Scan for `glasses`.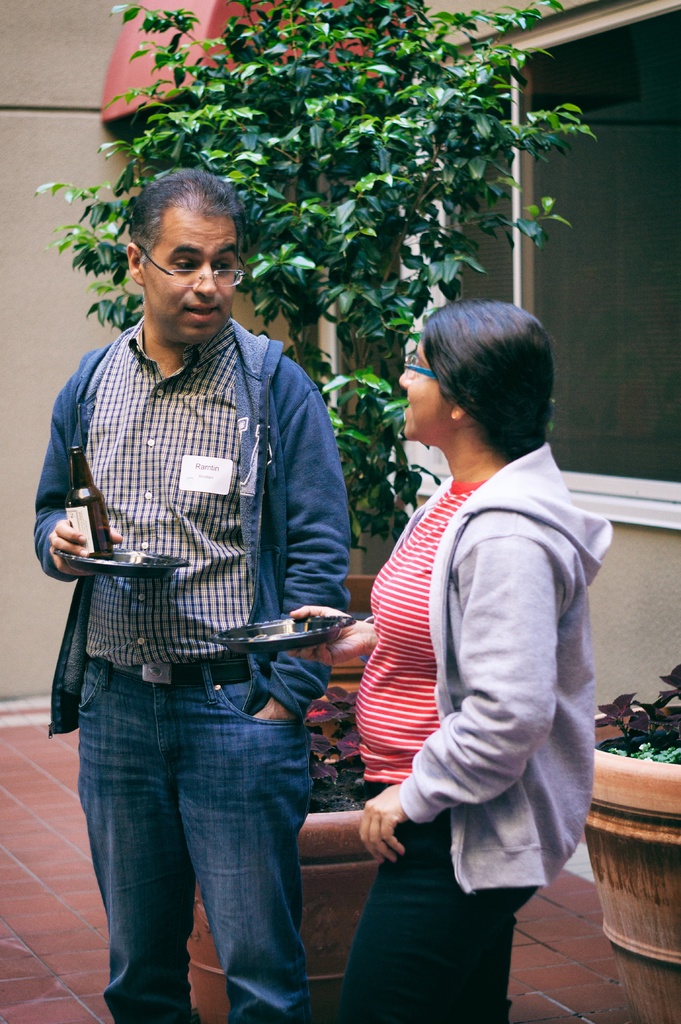
Scan result: [left=402, top=348, right=453, bottom=391].
